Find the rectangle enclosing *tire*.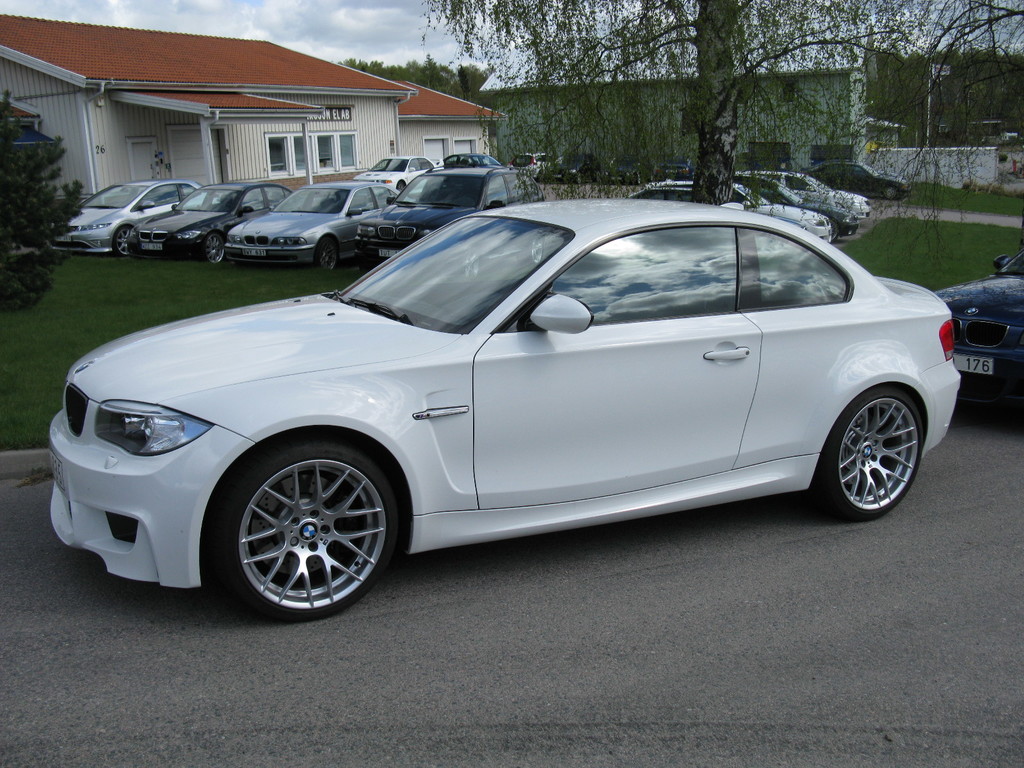
[left=114, top=225, right=132, bottom=256].
